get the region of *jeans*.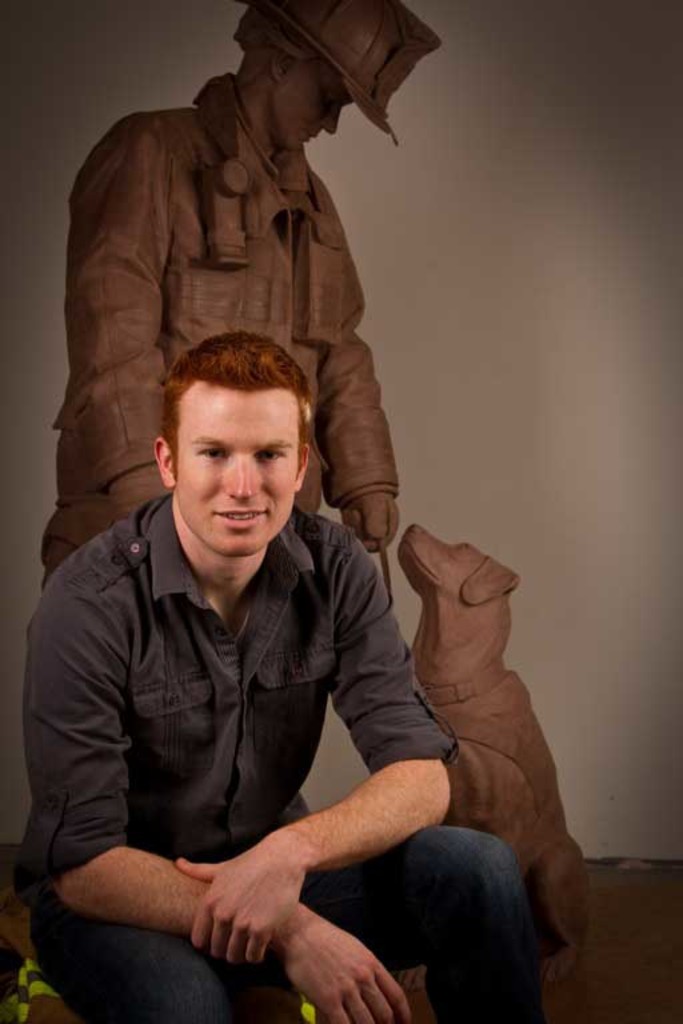
detection(25, 816, 531, 1020).
